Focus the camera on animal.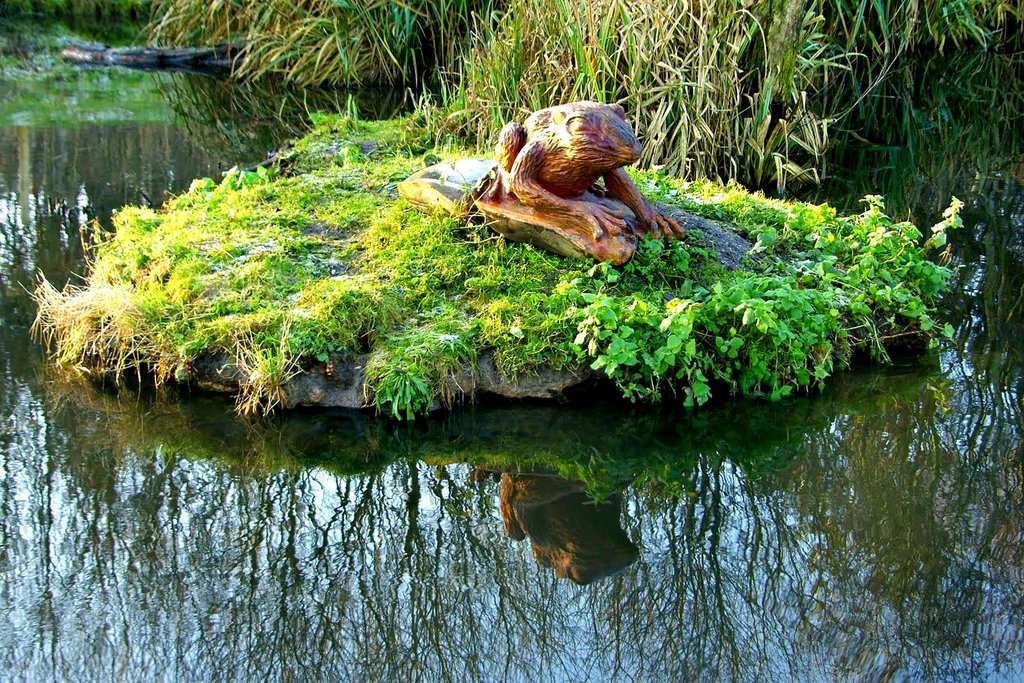
Focus region: pyautogui.locateOnScreen(488, 92, 684, 246).
